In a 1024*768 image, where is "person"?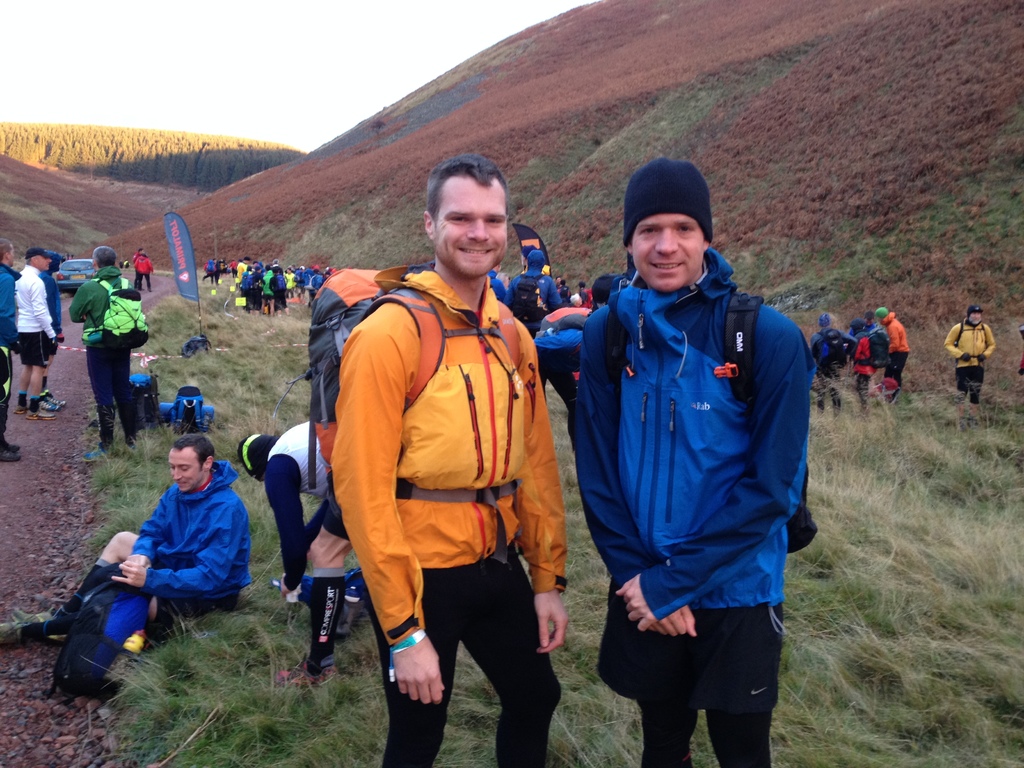
select_region(1, 241, 31, 467).
